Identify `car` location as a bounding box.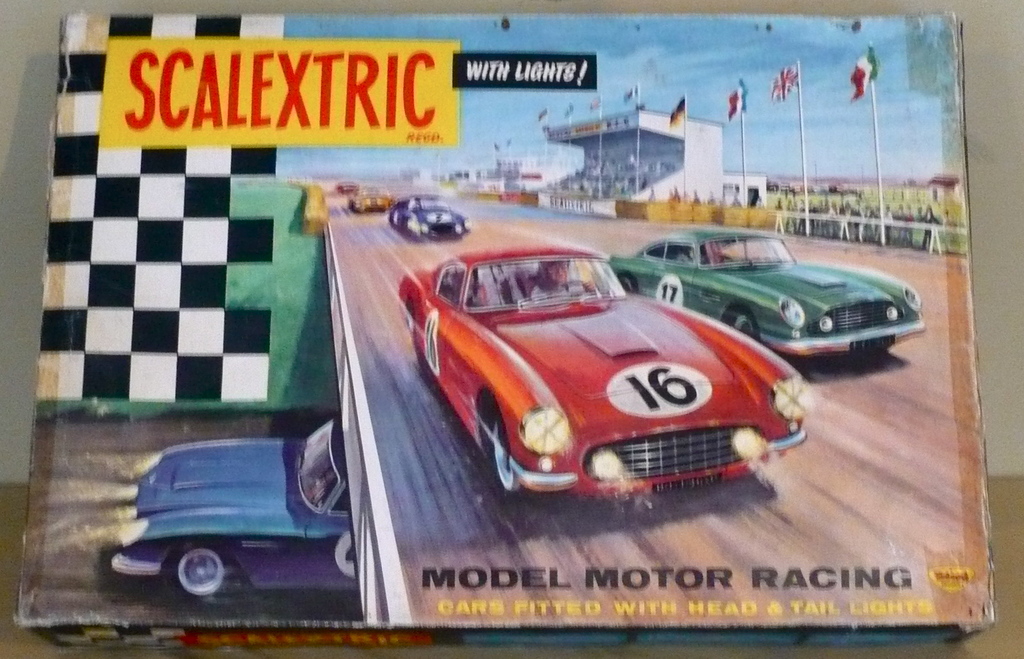
412,232,783,525.
